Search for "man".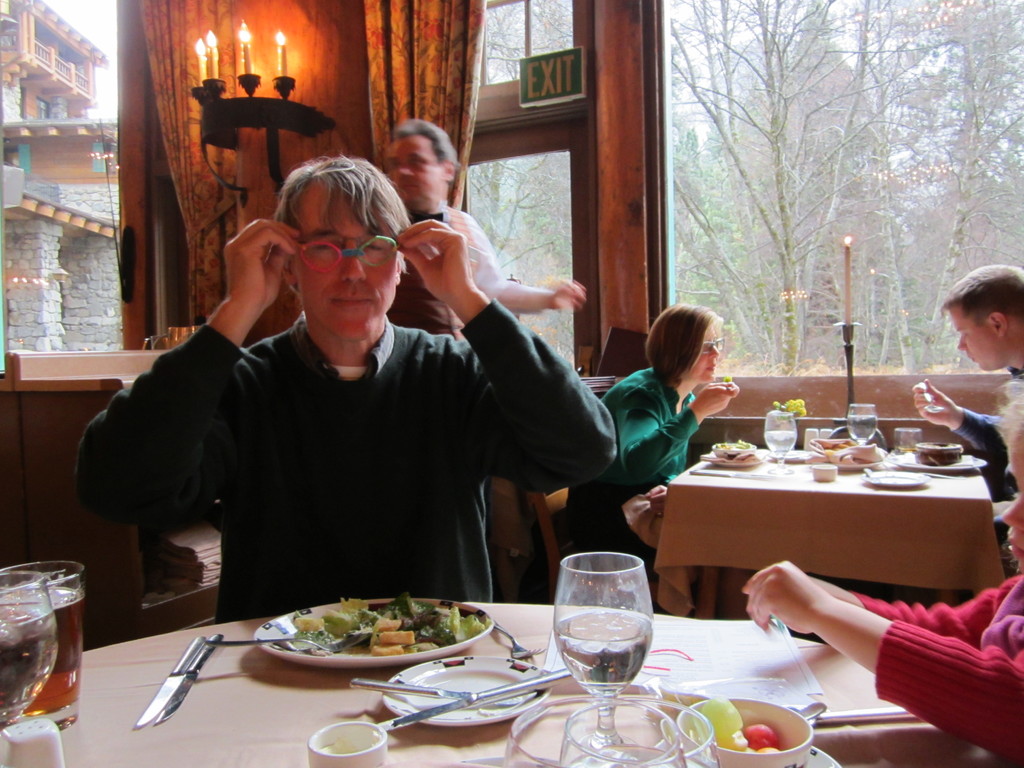
Found at region(90, 175, 569, 639).
